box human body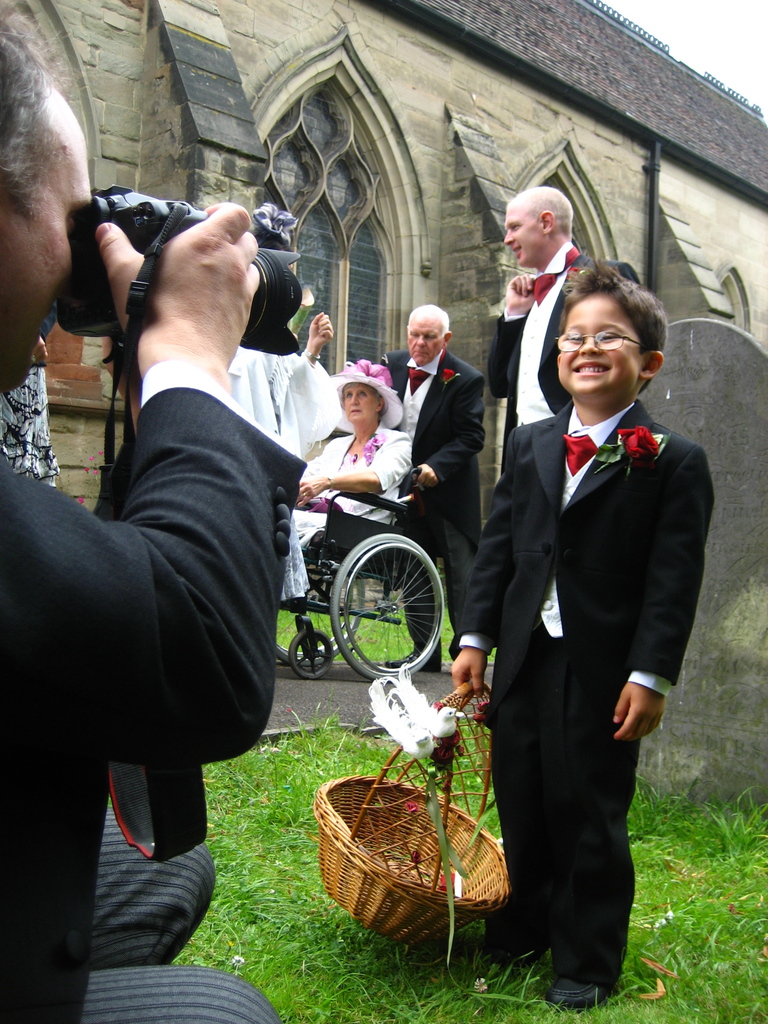
select_region(29, 183, 317, 981)
